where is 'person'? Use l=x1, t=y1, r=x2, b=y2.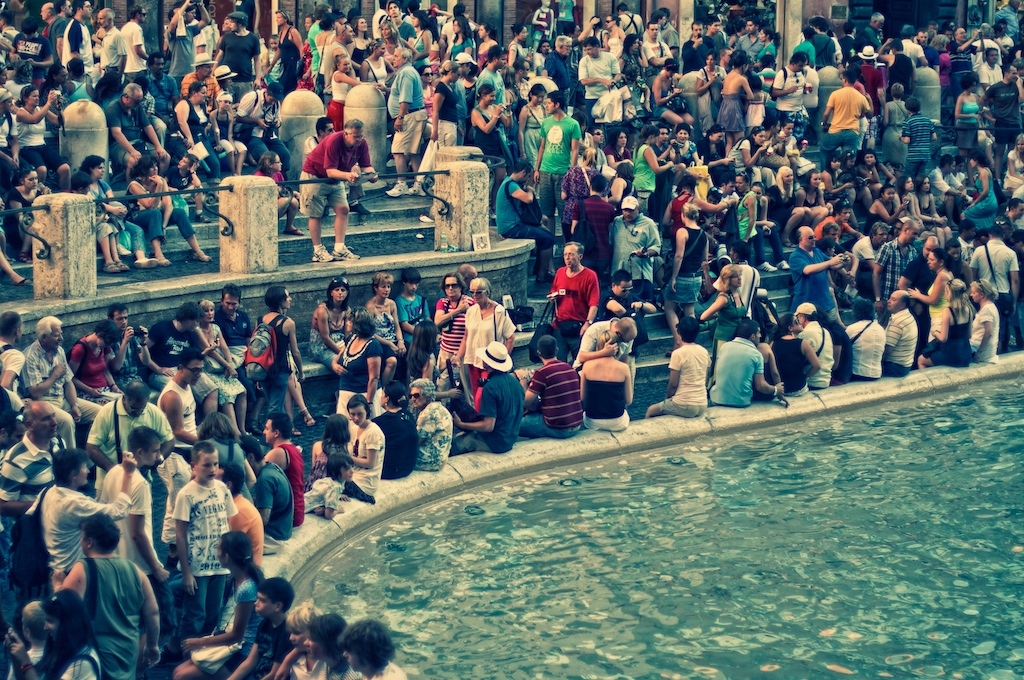
l=529, t=87, r=579, b=230.
